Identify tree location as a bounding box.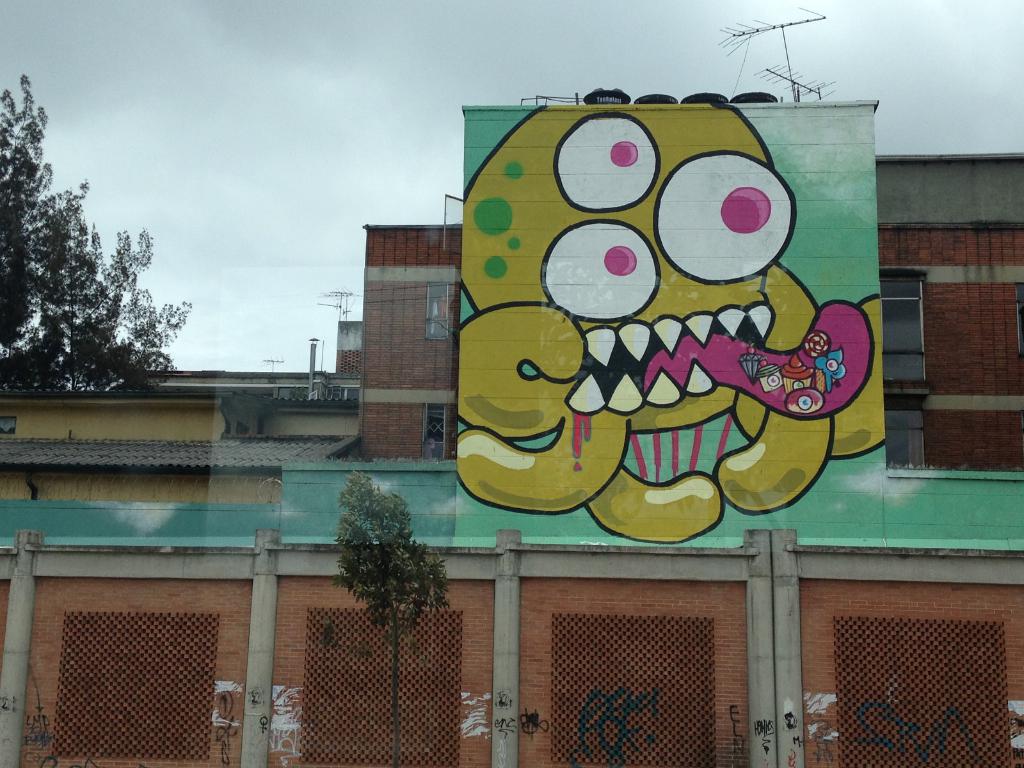
[0, 72, 191, 390].
